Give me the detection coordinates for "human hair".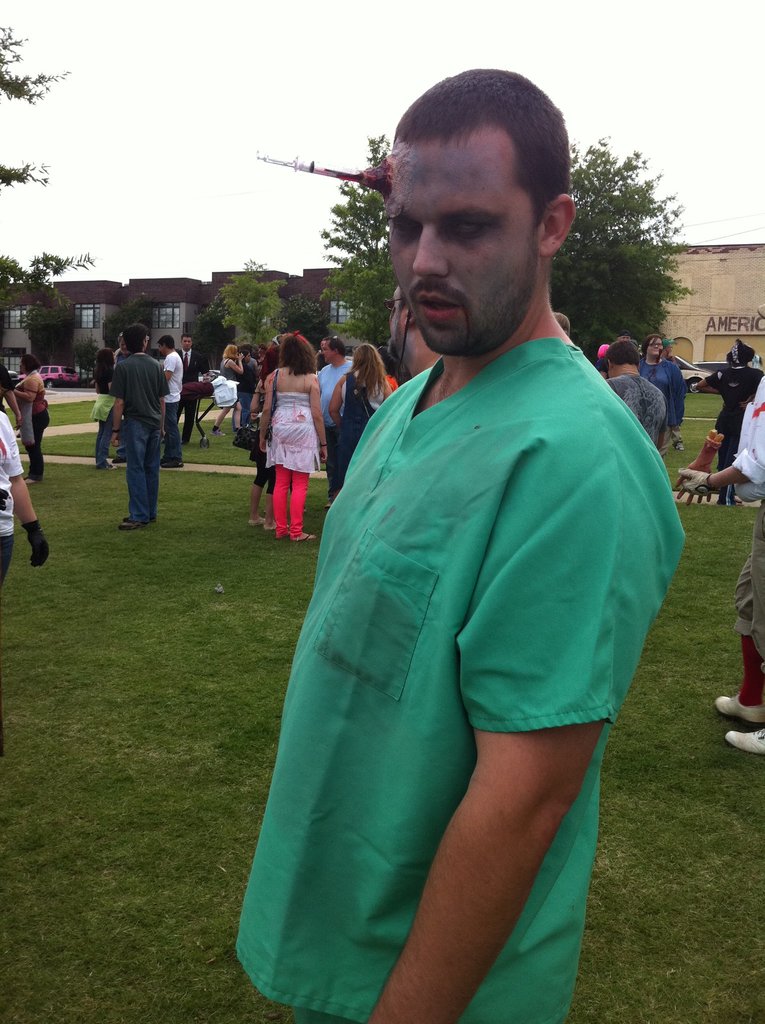
BBox(177, 337, 198, 353).
